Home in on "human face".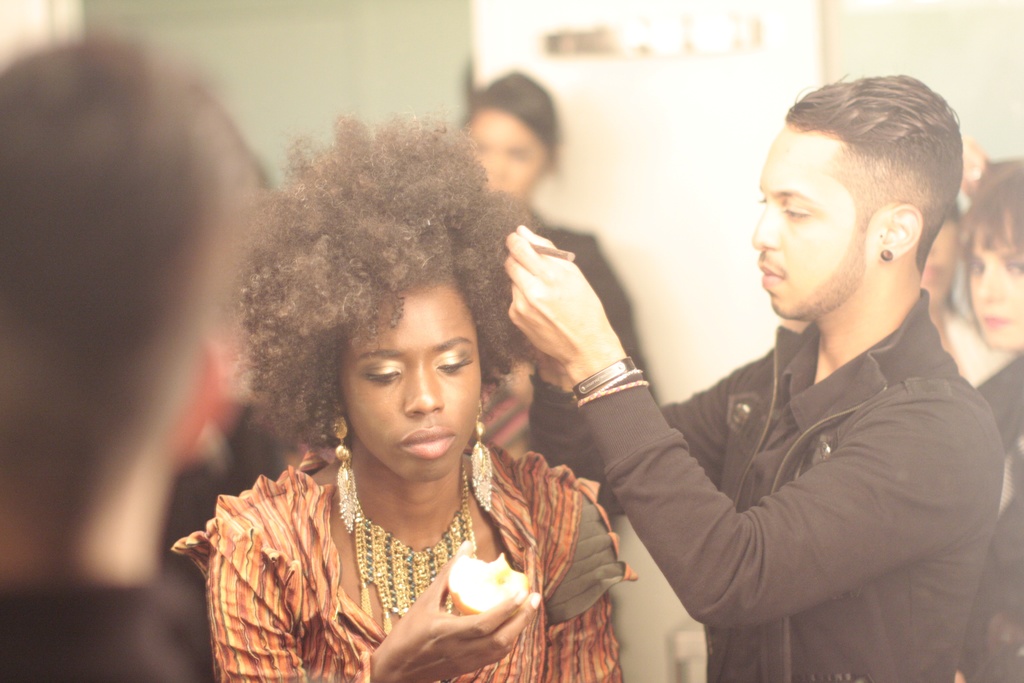
Homed in at 333,270,486,484.
